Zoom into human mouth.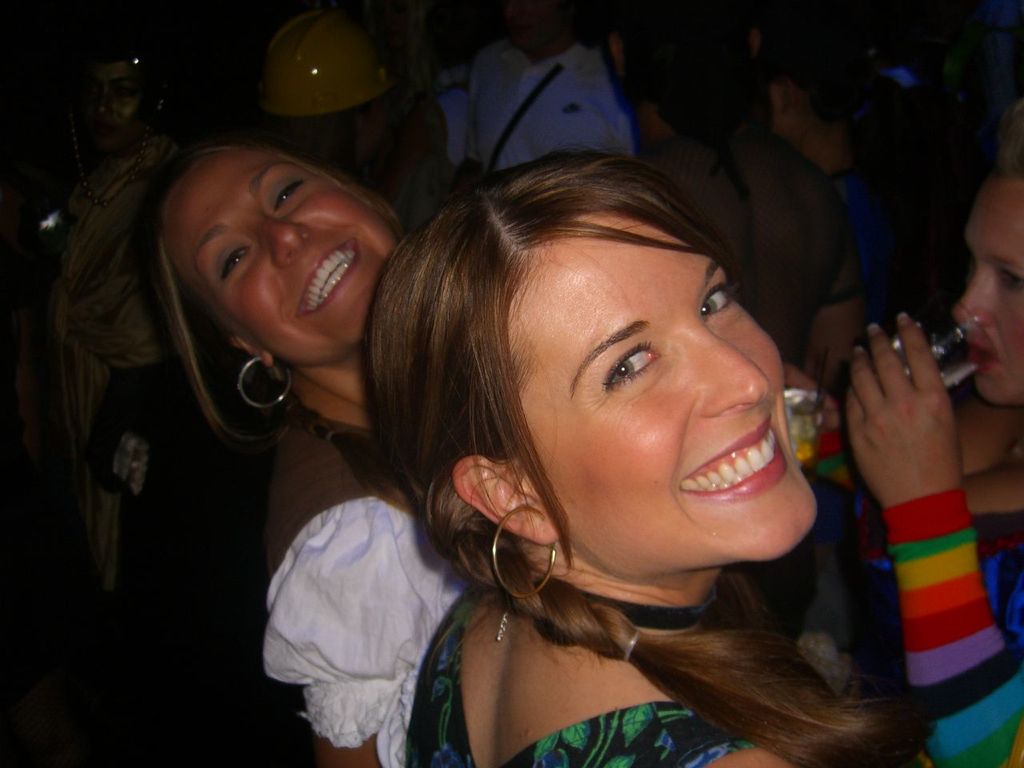
Zoom target: BBox(692, 431, 798, 528).
